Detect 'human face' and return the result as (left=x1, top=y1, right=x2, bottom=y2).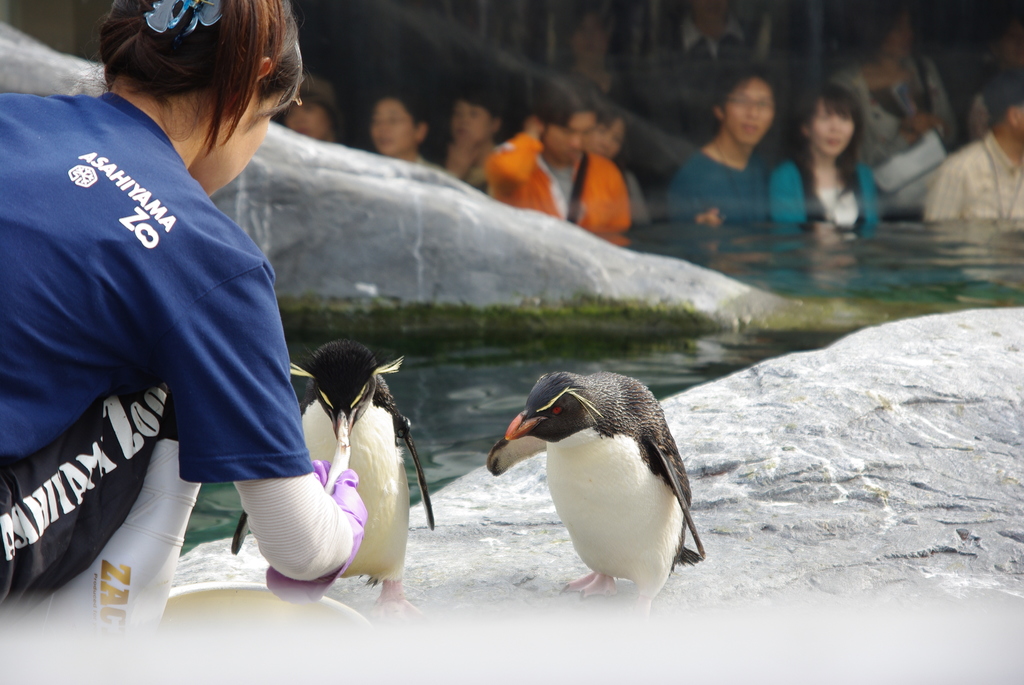
(left=805, top=100, right=852, bottom=154).
